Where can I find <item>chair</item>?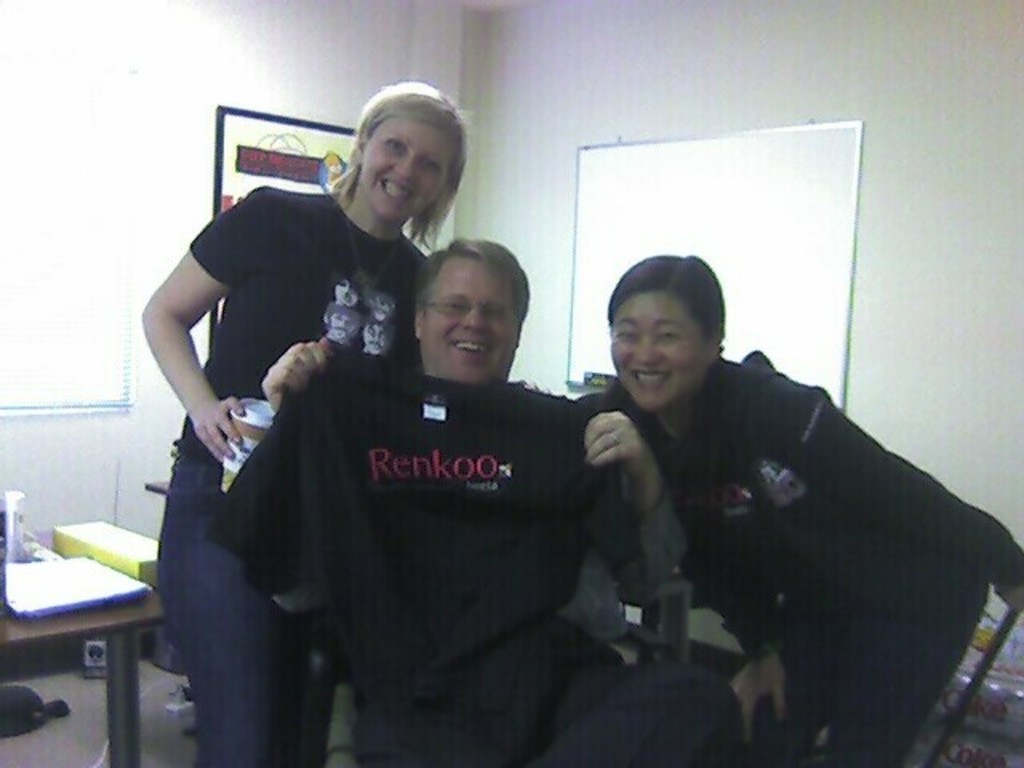
You can find it at bbox=(899, 502, 1022, 766).
